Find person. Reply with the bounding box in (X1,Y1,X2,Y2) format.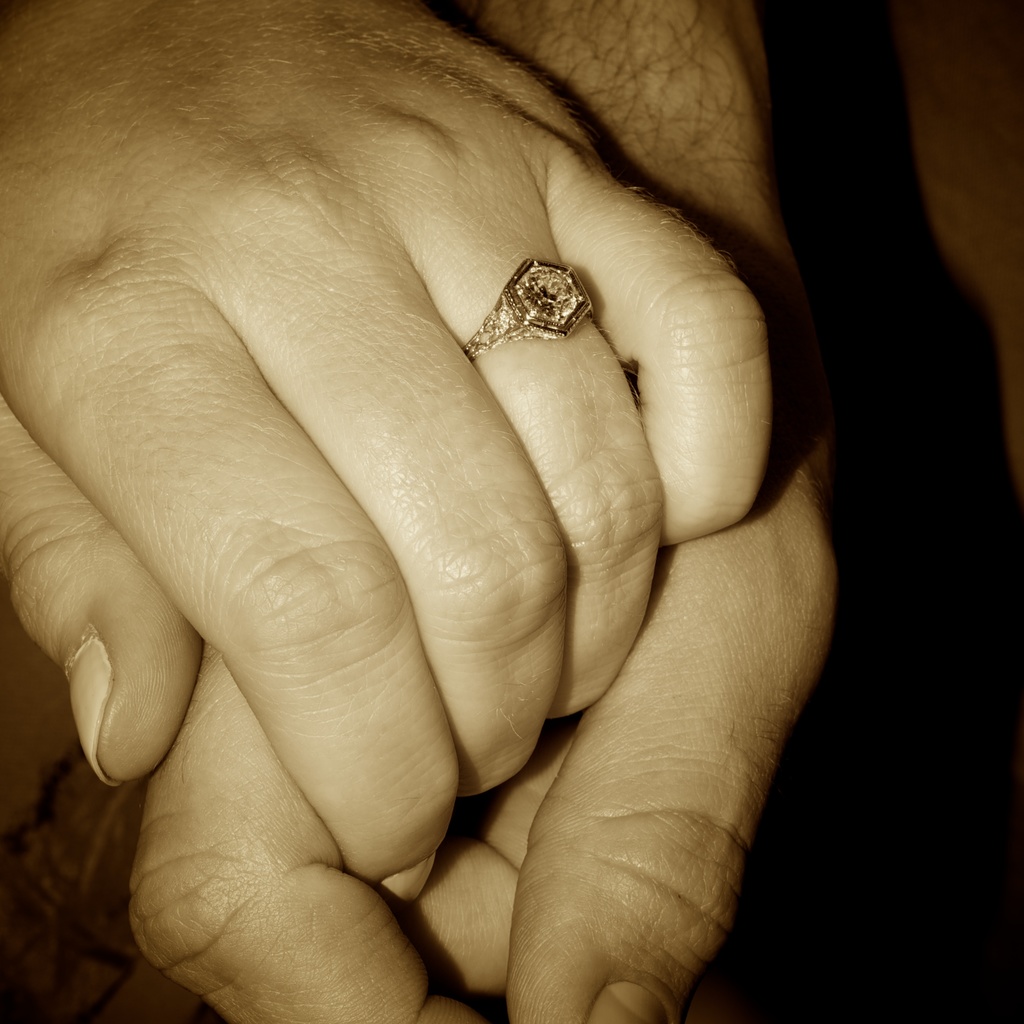
(130,0,840,1023).
